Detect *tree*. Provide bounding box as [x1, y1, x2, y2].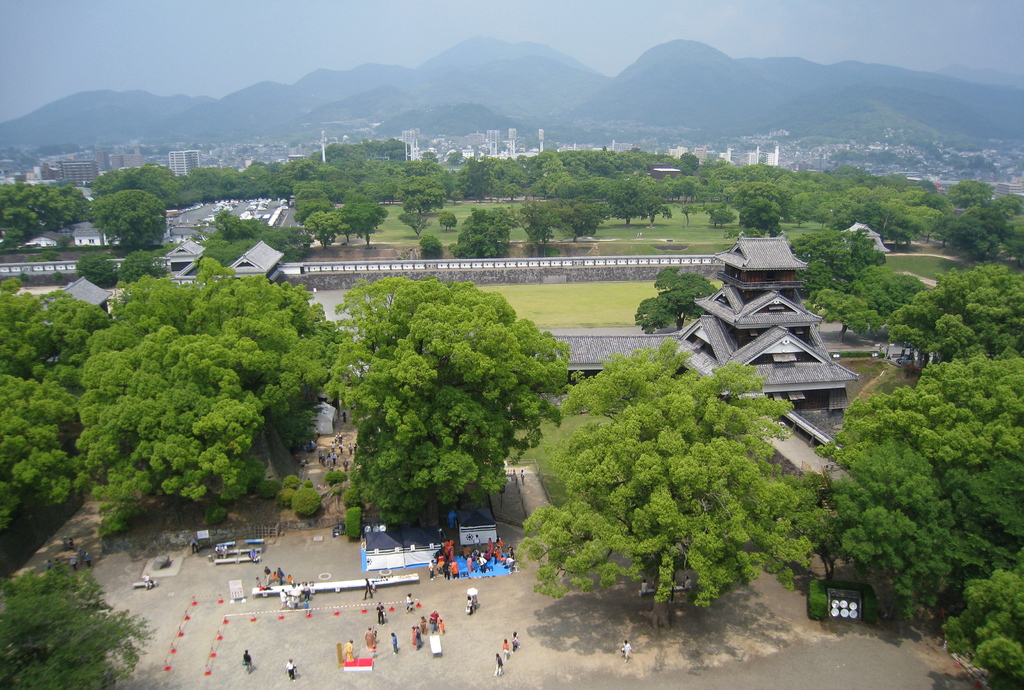
[799, 169, 870, 186].
